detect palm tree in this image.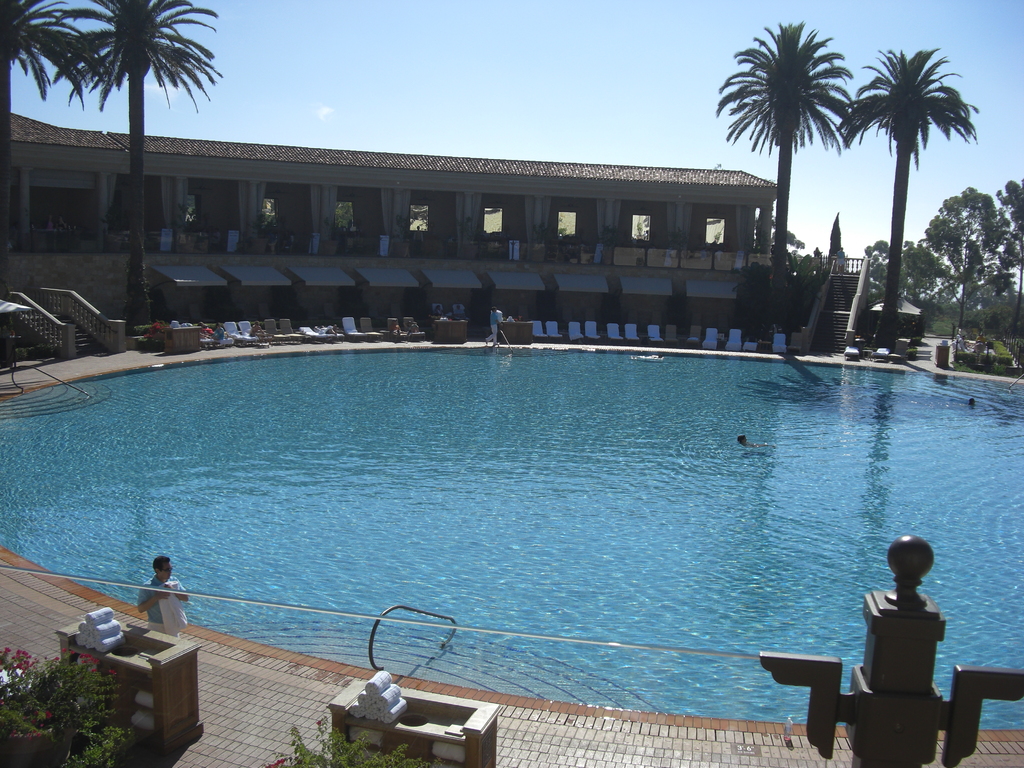
Detection: <box>870,51,979,361</box>.
